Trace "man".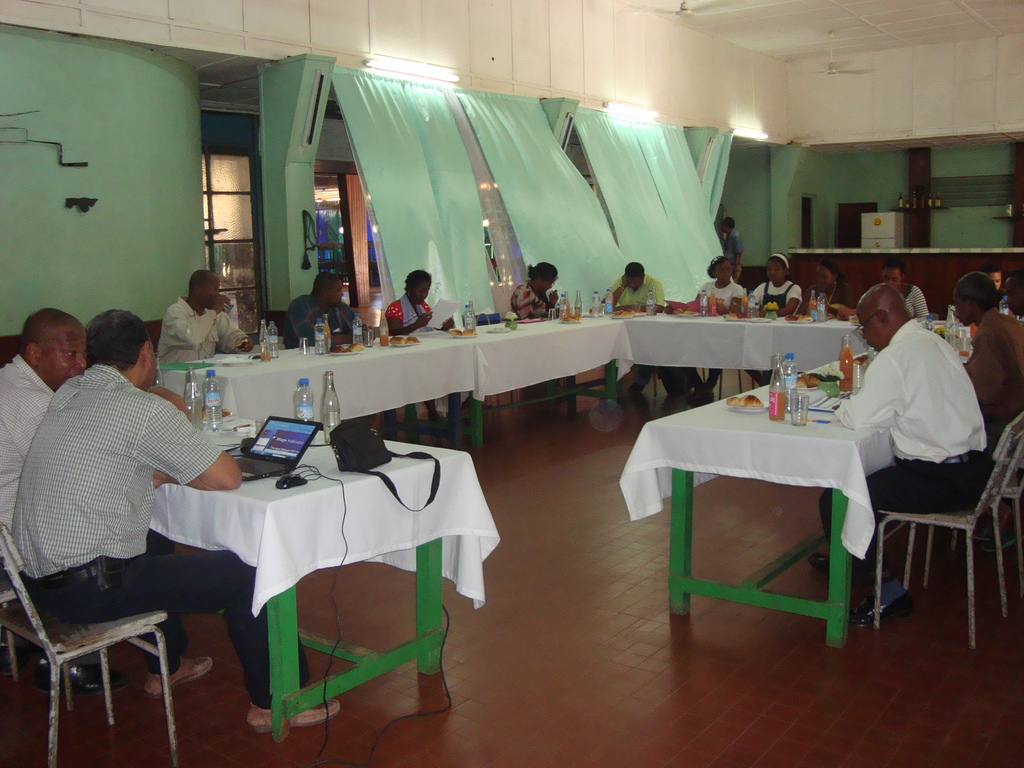
Traced to (x1=0, y1=312, x2=103, y2=595).
